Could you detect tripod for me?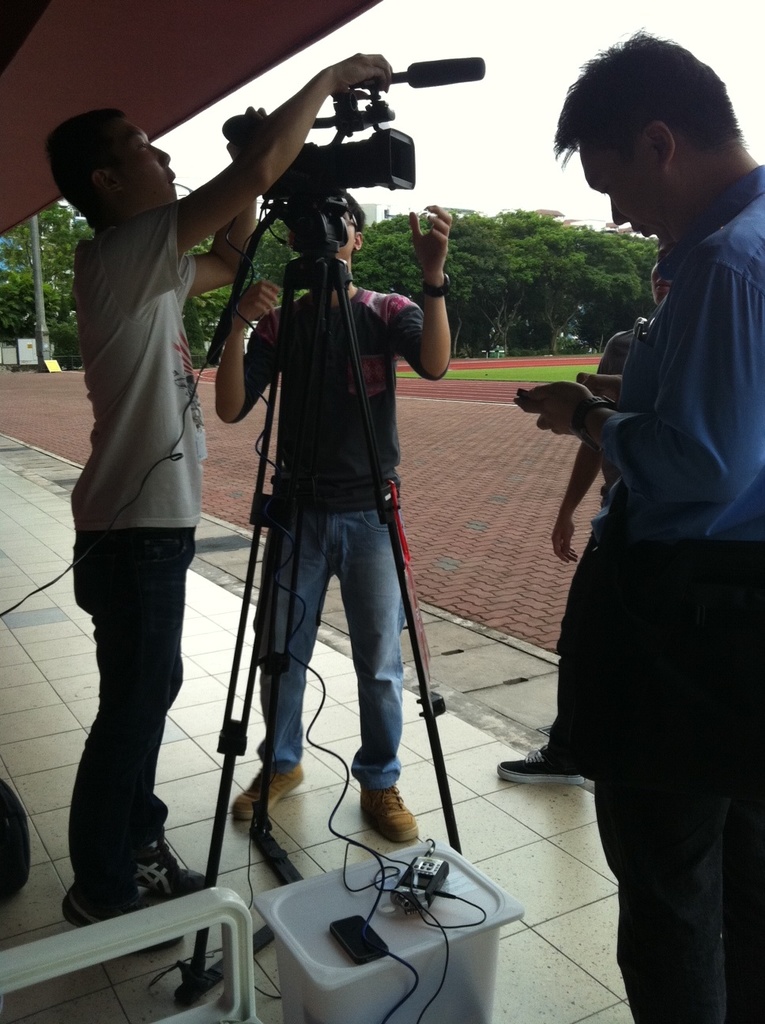
Detection result: l=179, t=201, r=461, b=1011.
